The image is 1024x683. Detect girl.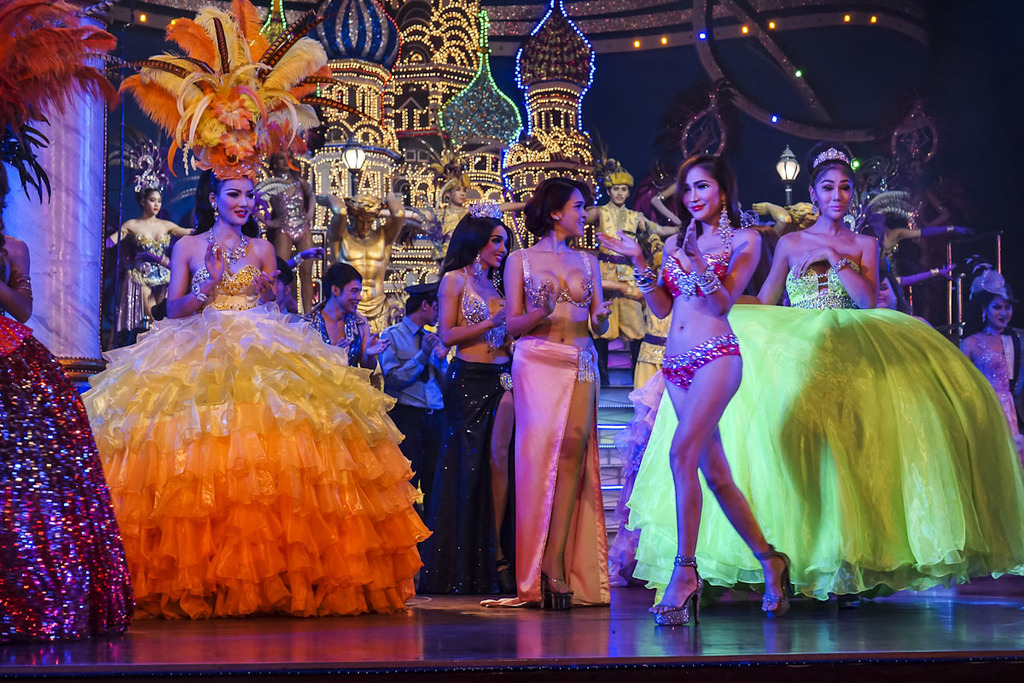
Detection: crop(83, 178, 425, 616).
